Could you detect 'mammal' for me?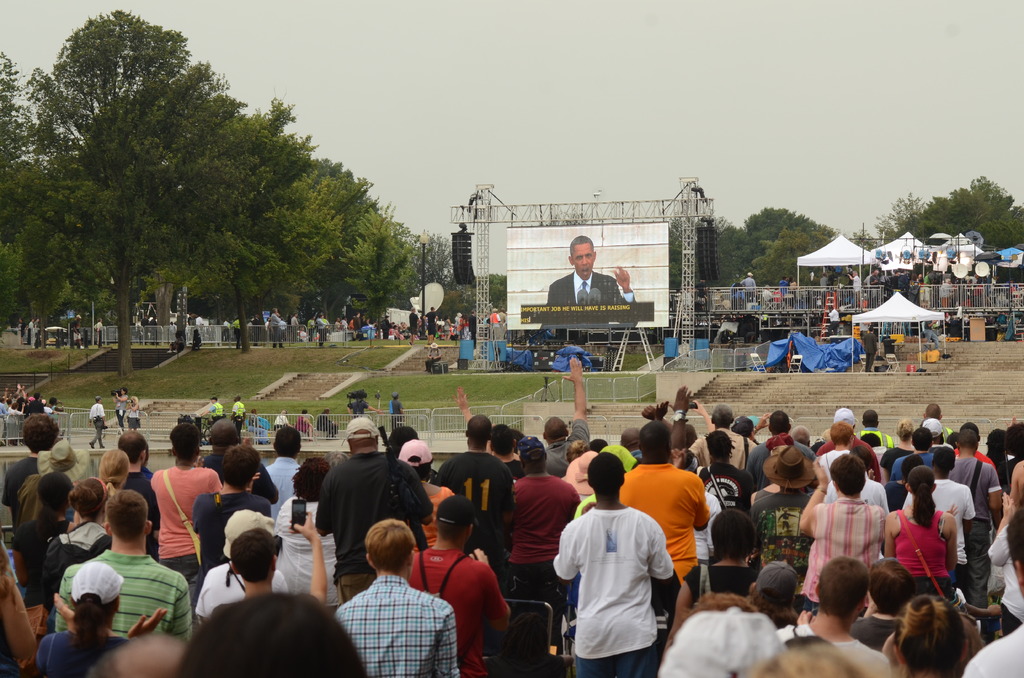
Detection result: 925:315:936:346.
